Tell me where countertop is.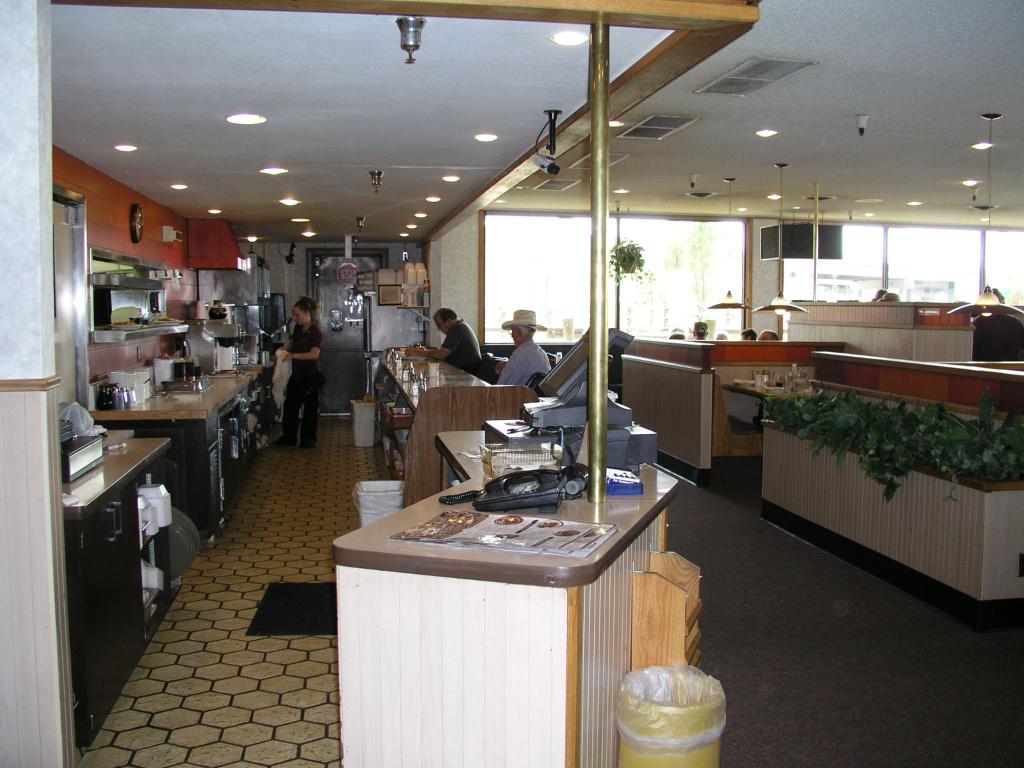
countertop is at {"x1": 65, "y1": 428, "x2": 172, "y2": 521}.
